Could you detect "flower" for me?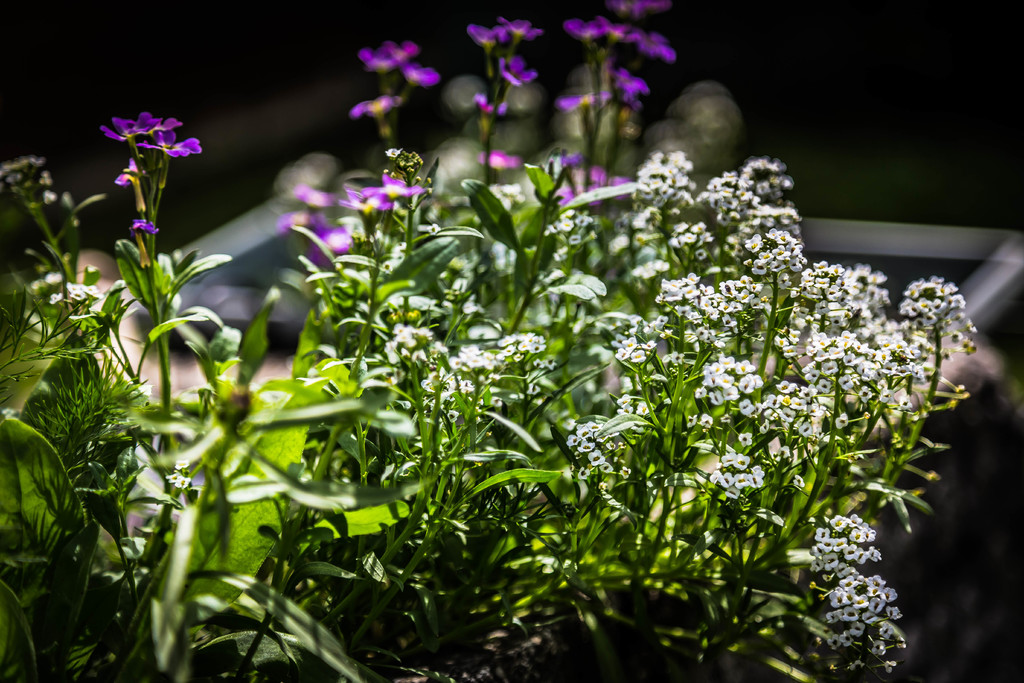
Detection result: {"x1": 608, "y1": 0, "x2": 668, "y2": 21}.
